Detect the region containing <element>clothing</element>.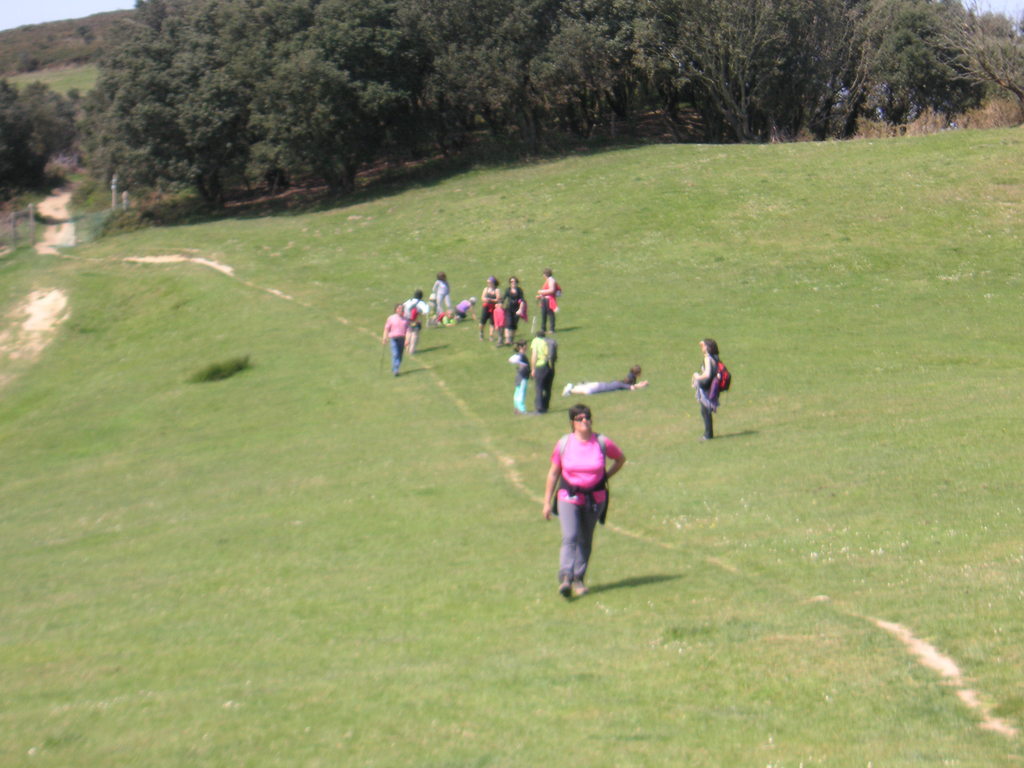
(481, 292, 498, 328).
